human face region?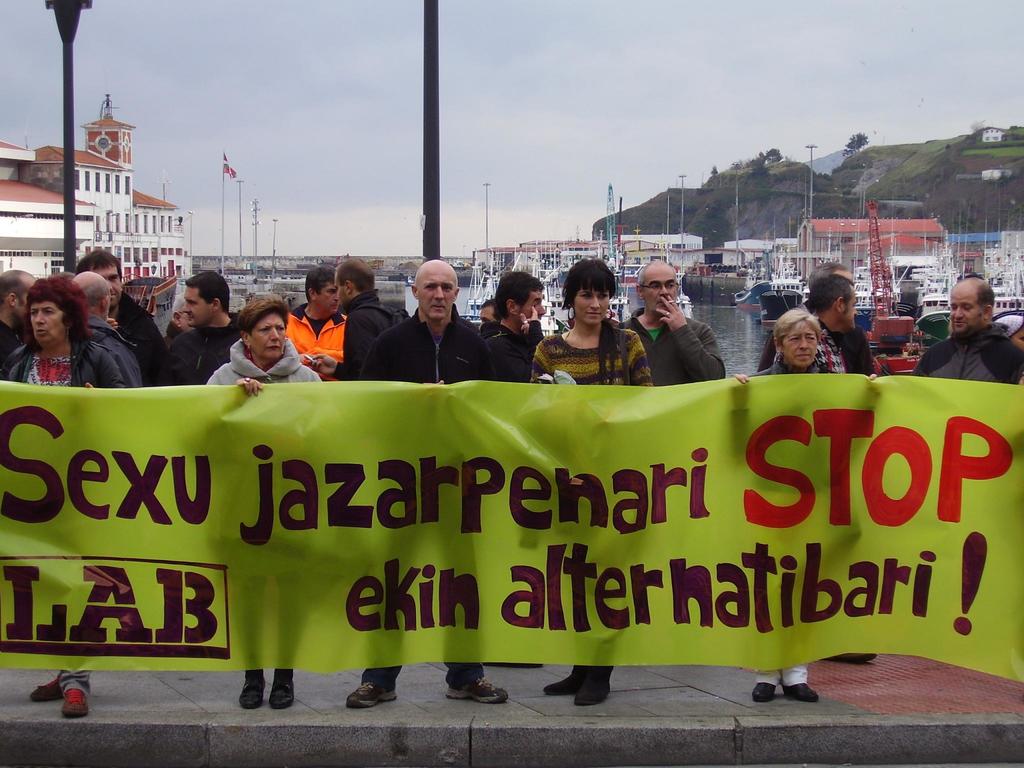
left=782, top=322, right=819, bottom=371
